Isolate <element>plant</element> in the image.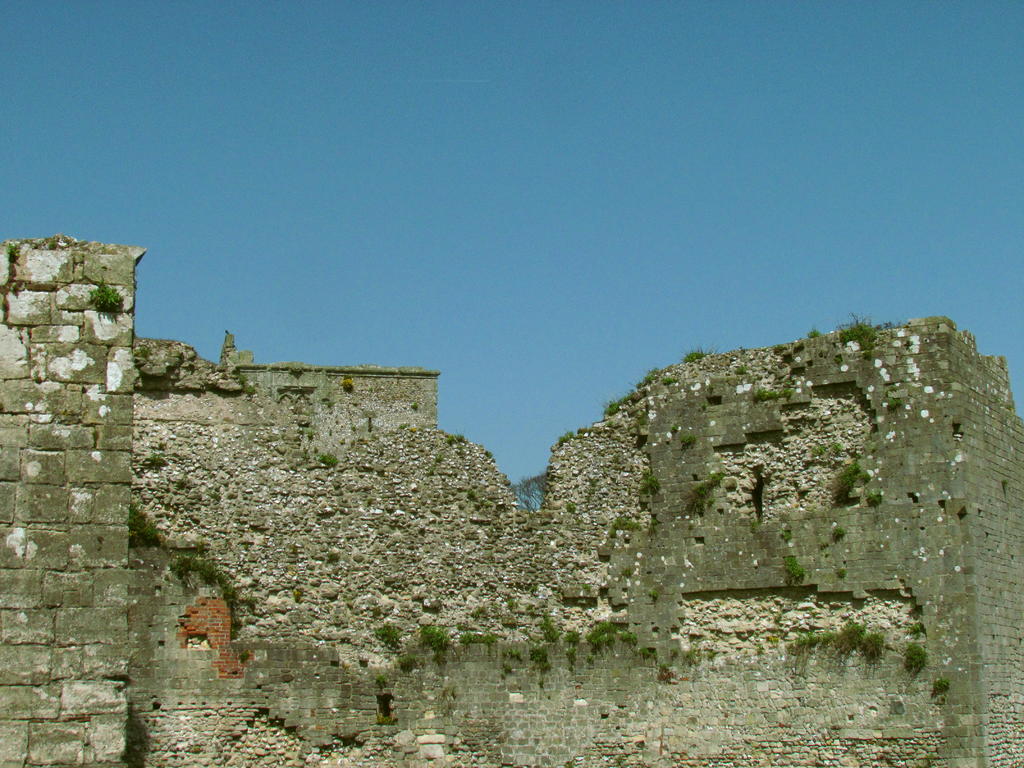
Isolated region: [x1=446, y1=433, x2=471, y2=449].
